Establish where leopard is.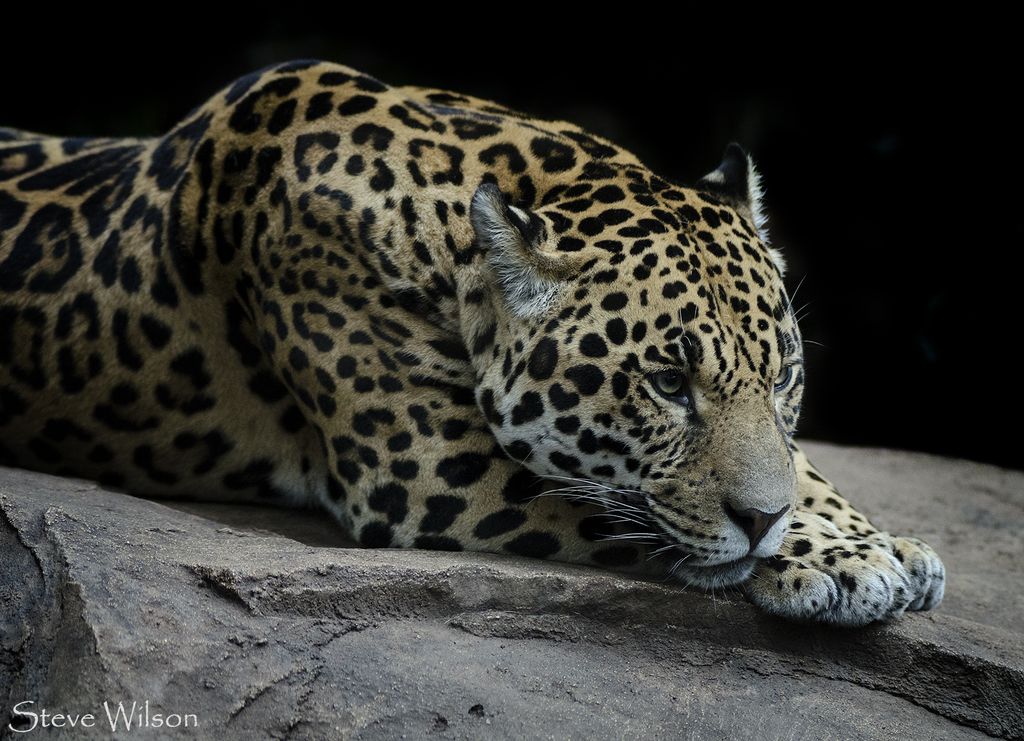
Established at crop(0, 52, 947, 619).
